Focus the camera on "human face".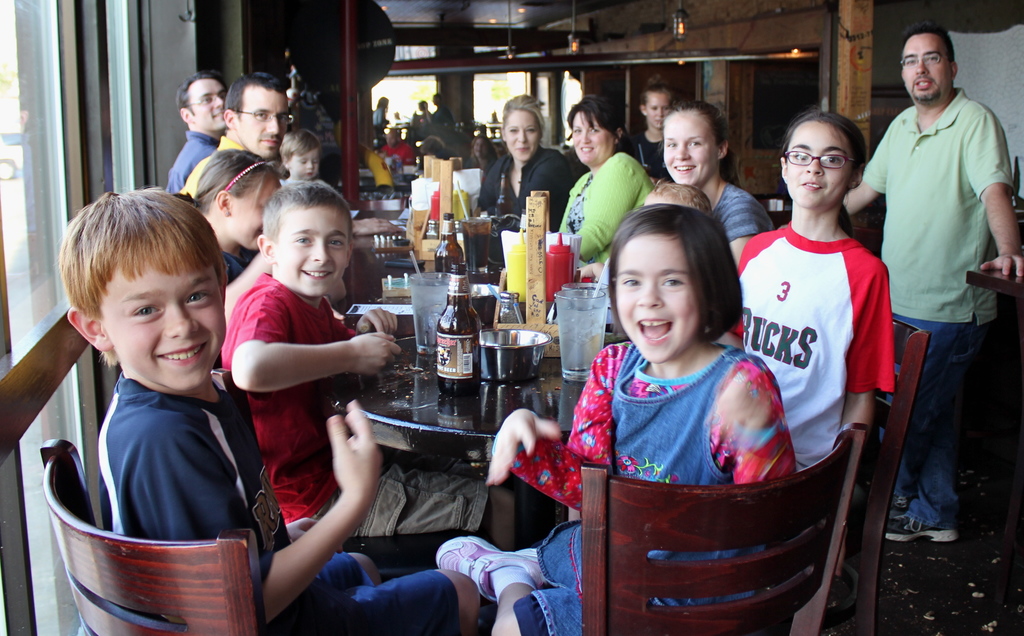
Focus region: detection(101, 264, 225, 393).
